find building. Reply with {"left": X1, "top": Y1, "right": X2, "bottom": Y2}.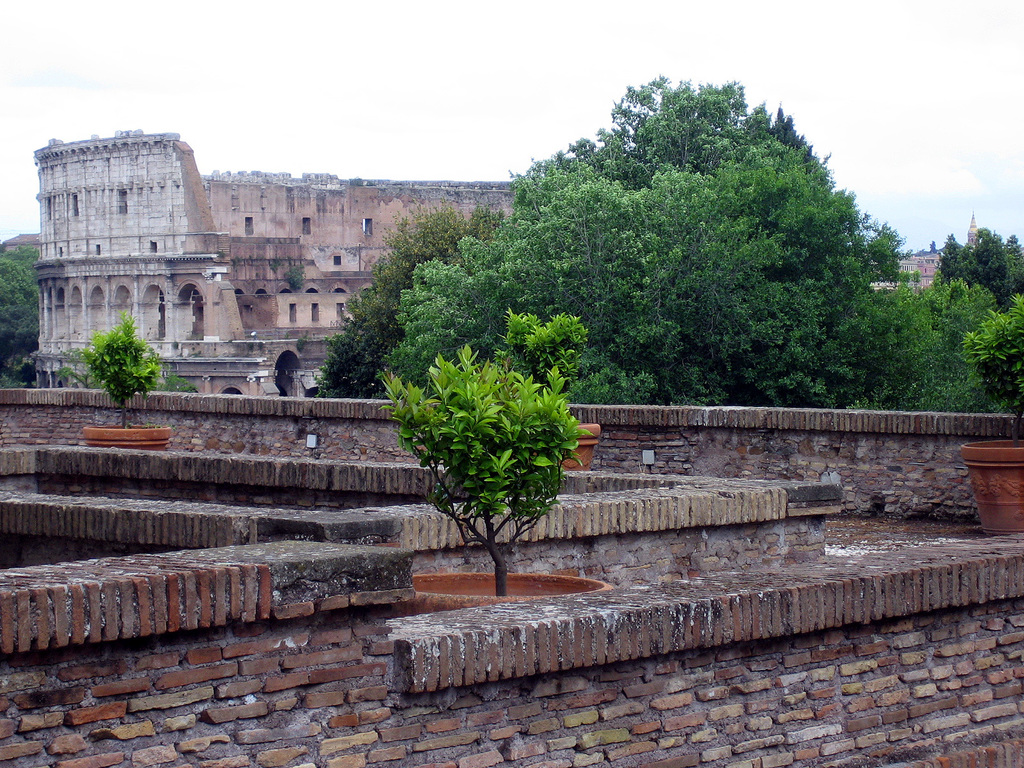
{"left": 0, "top": 388, "right": 1023, "bottom": 767}.
